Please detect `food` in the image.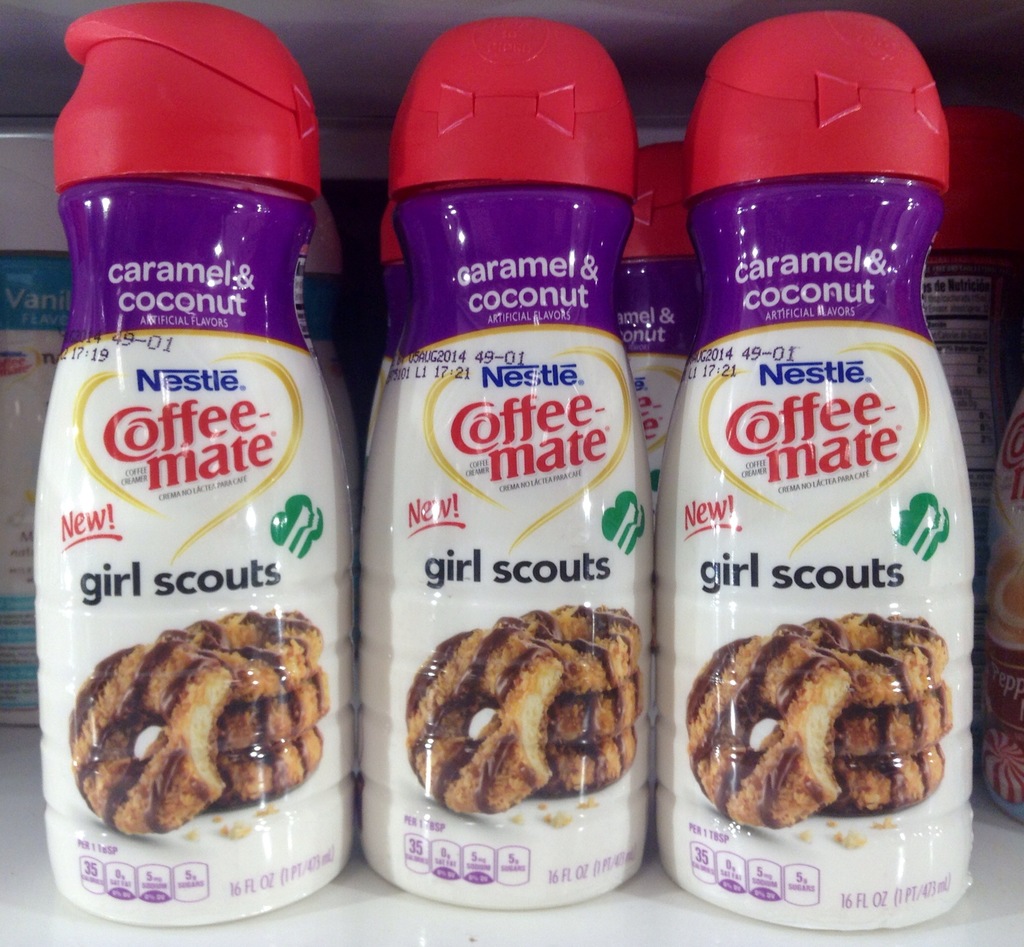
(left=545, top=674, right=646, bottom=747).
